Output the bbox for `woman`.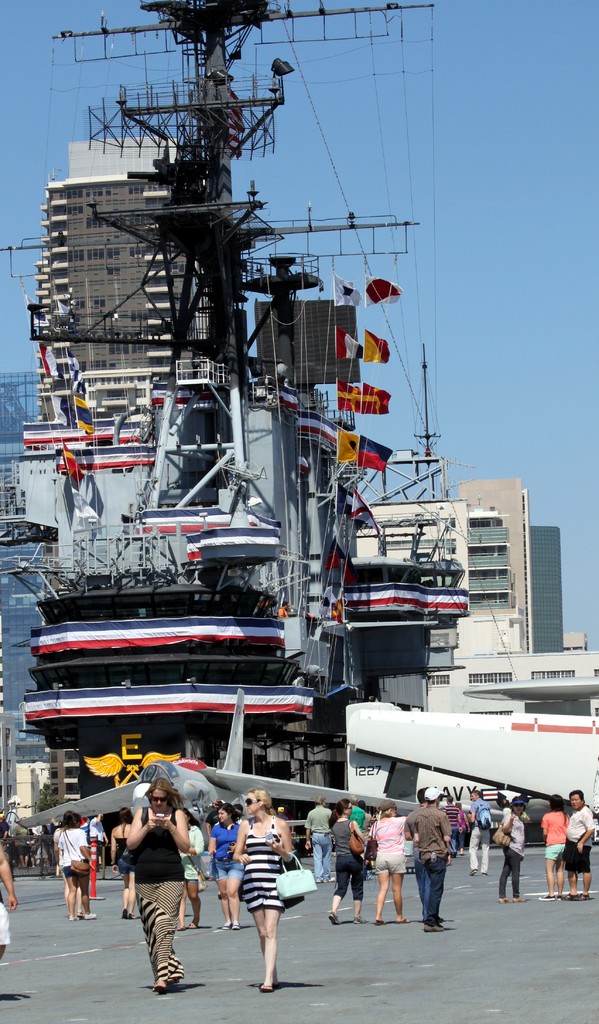
[left=491, top=794, right=530, bottom=904].
